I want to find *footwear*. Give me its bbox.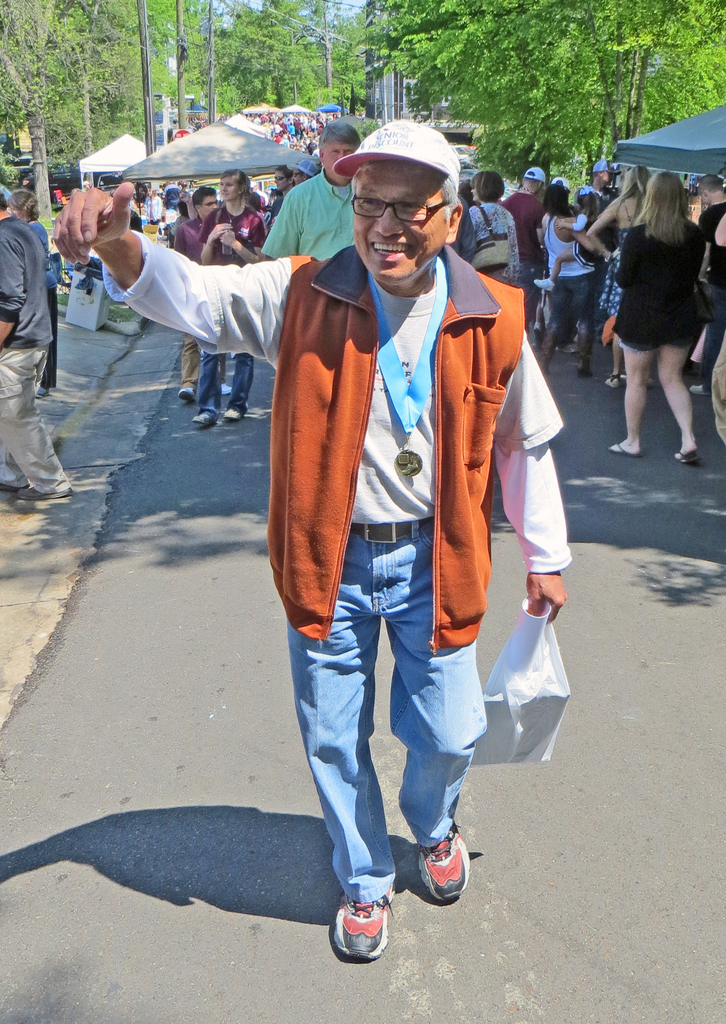
box(688, 381, 713, 396).
